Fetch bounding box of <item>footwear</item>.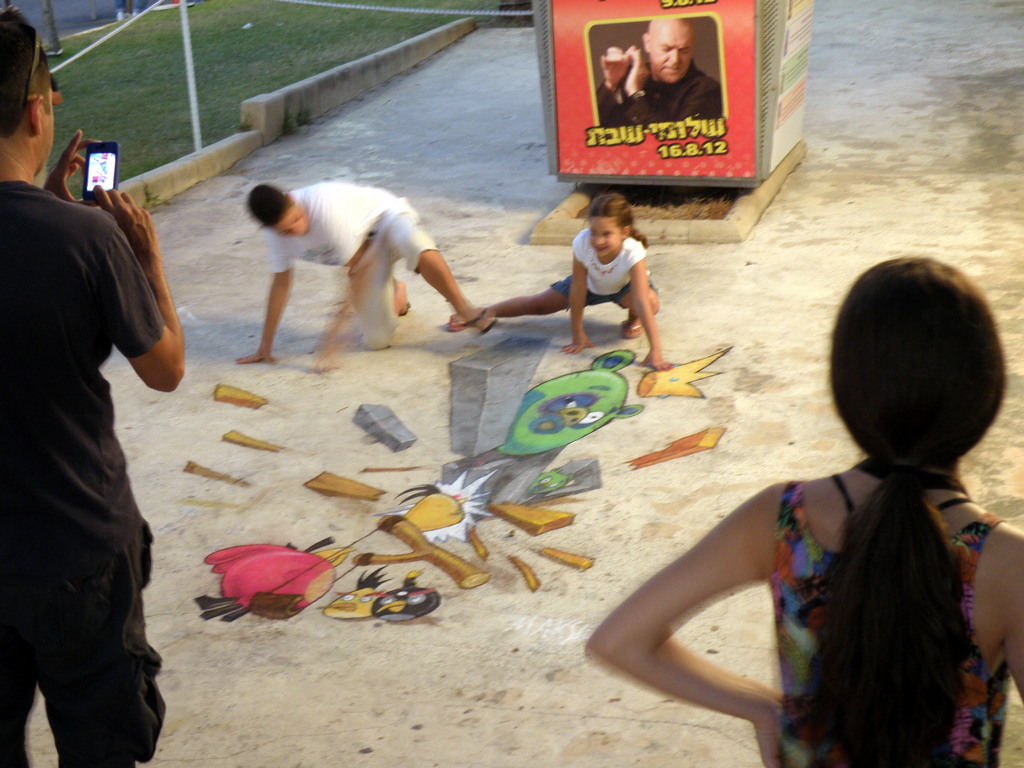
Bbox: (444,322,472,331).
